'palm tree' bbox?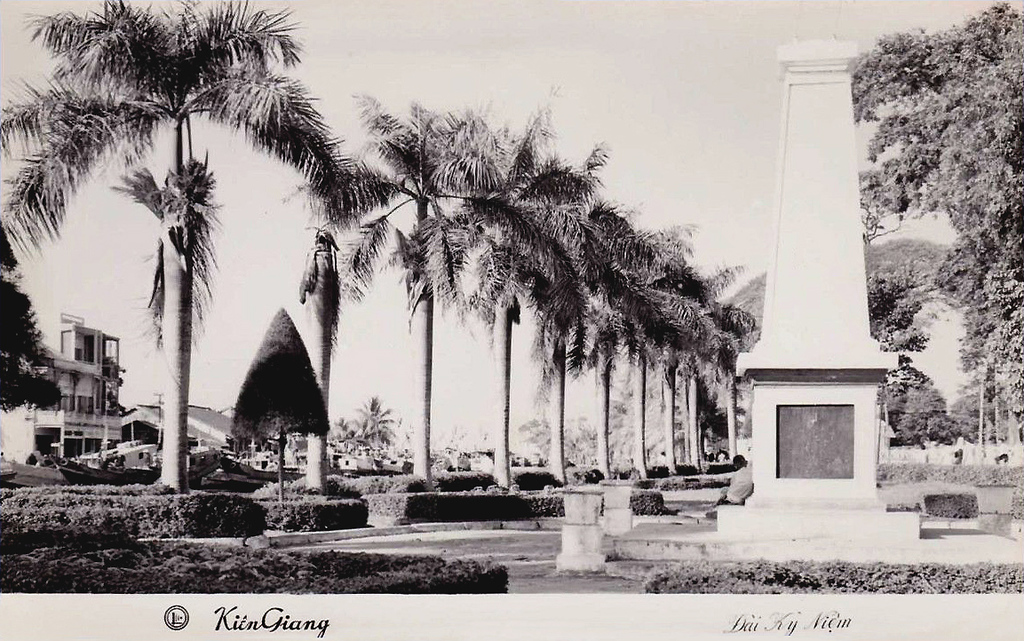
Rect(547, 169, 604, 331)
